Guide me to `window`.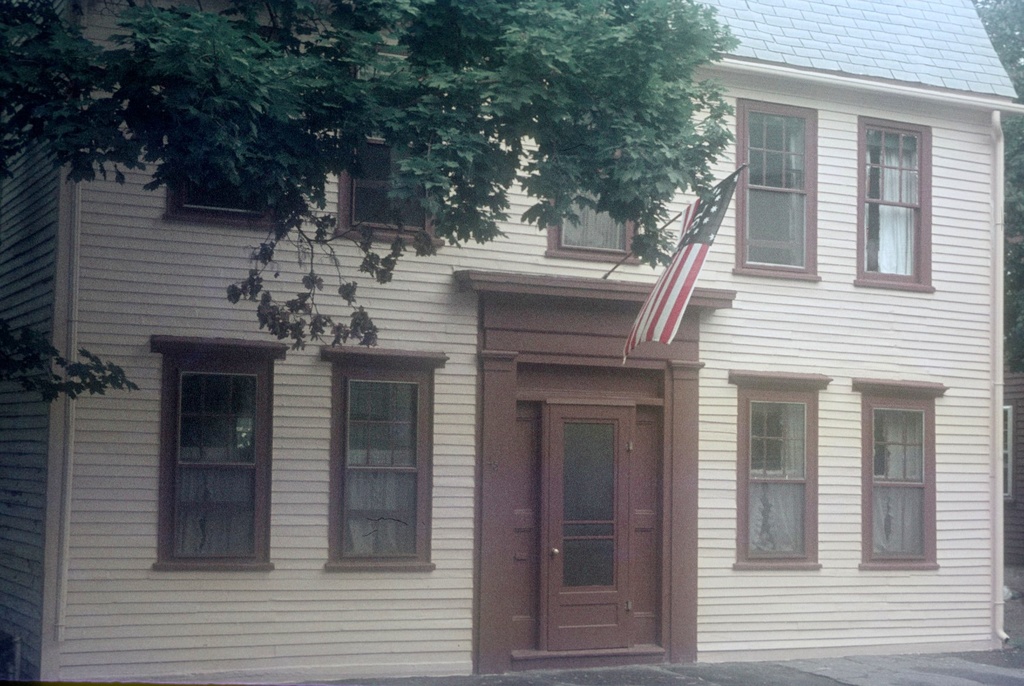
Guidance: 727 99 819 291.
